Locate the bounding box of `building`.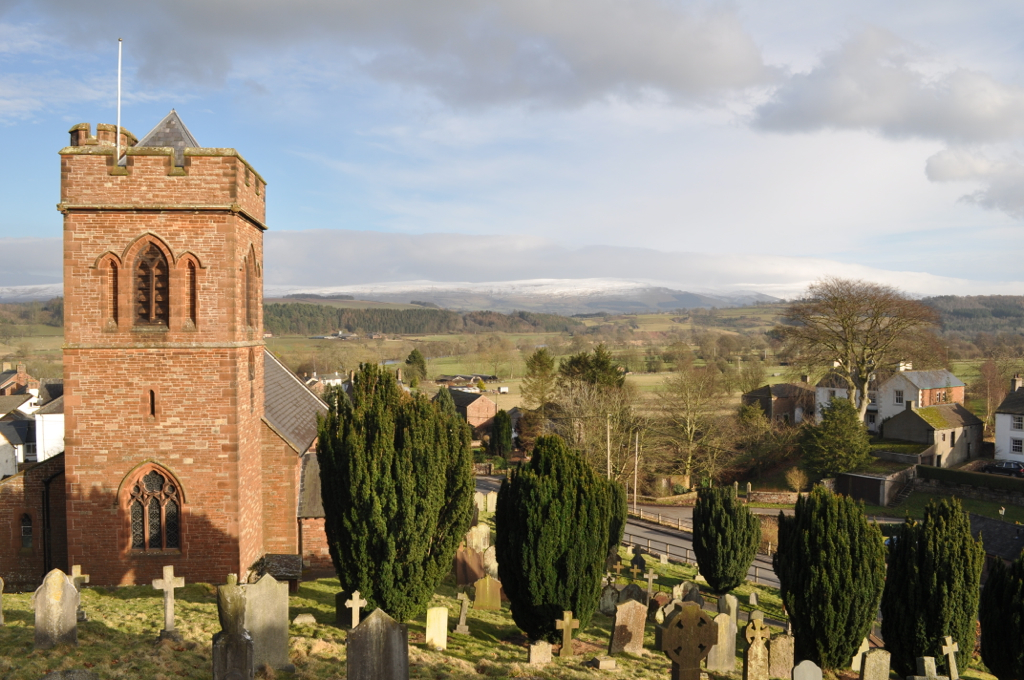
Bounding box: 53:25:337:588.
